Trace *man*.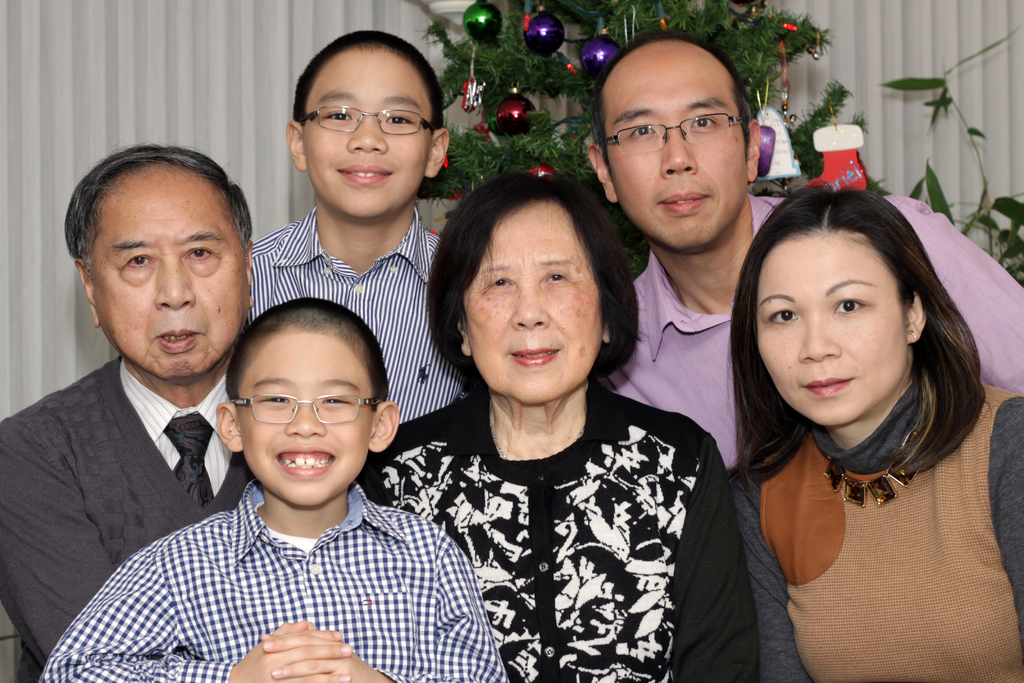
Traced to [left=585, top=31, right=1023, bottom=465].
